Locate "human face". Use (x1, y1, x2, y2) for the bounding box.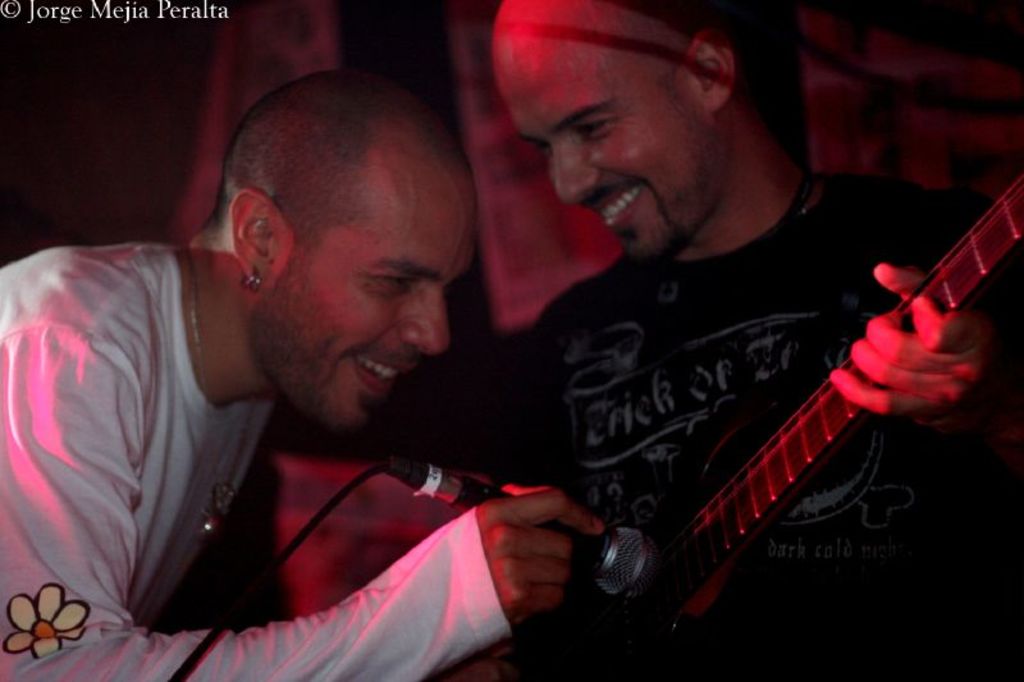
(507, 55, 714, 264).
